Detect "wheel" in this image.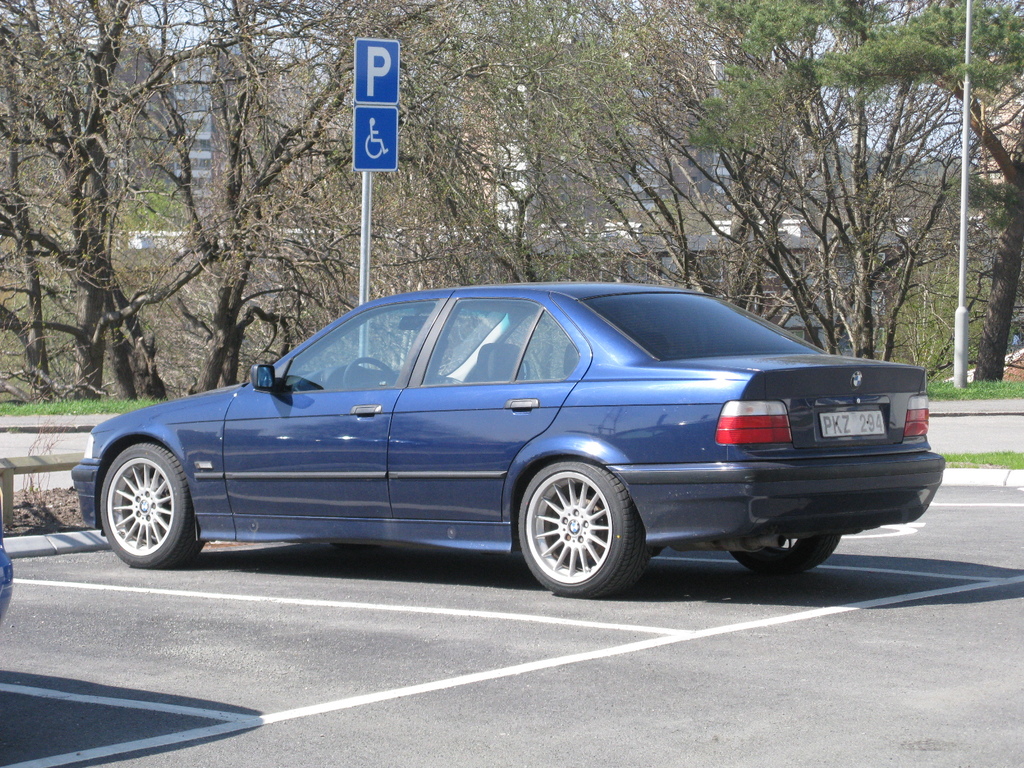
Detection: [x1=515, y1=467, x2=632, y2=580].
